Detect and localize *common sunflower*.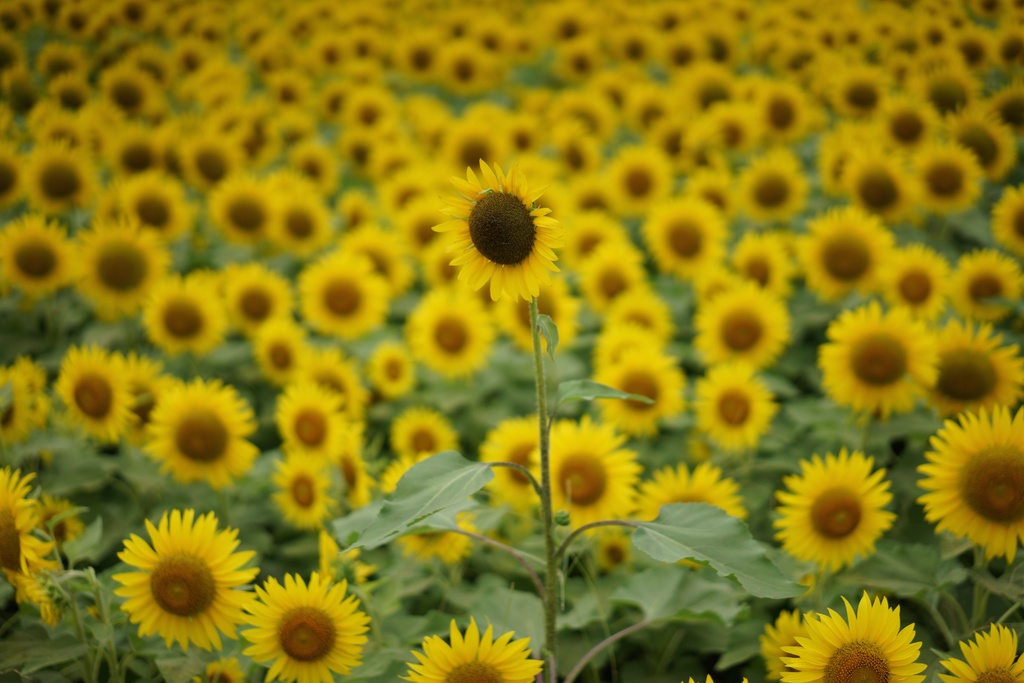
Localized at {"left": 362, "top": 340, "right": 414, "bottom": 393}.
